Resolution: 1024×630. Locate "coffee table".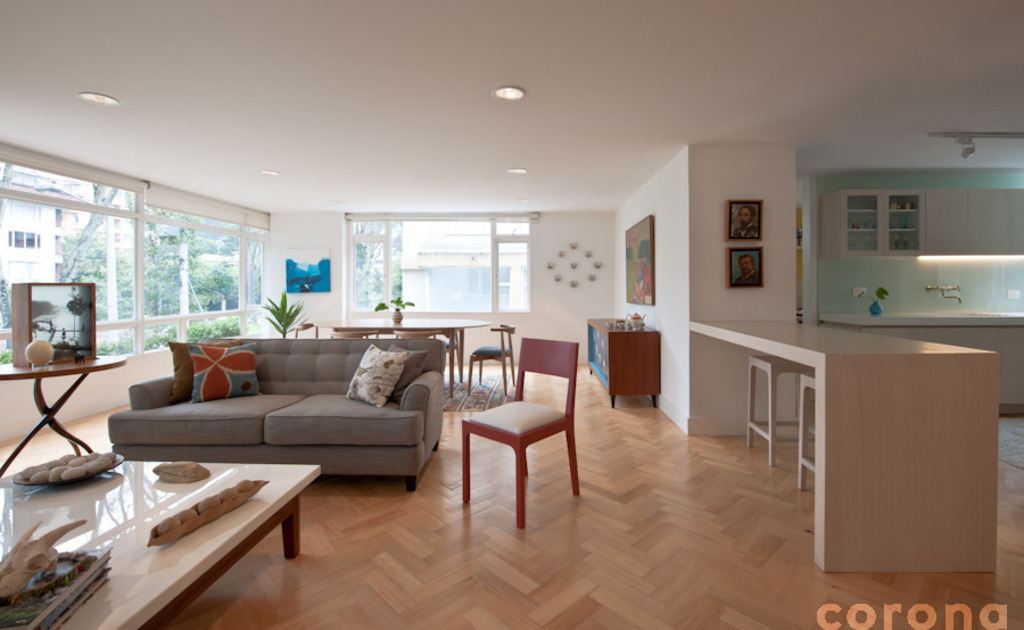
0/455/317/629.
